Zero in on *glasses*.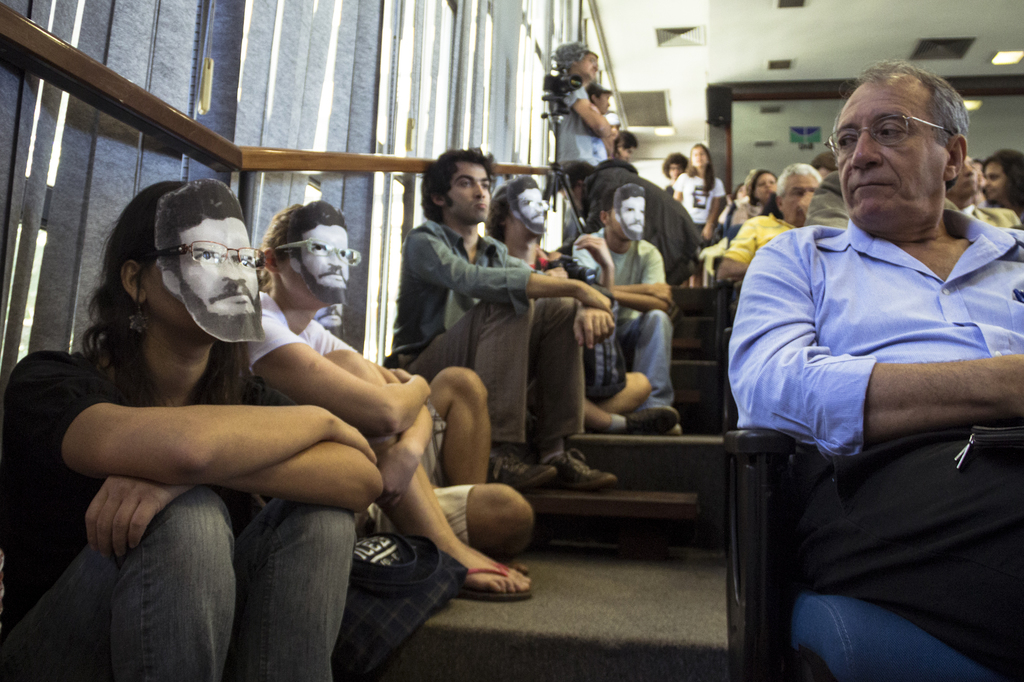
Zeroed in: <box>150,237,244,296</box>.
